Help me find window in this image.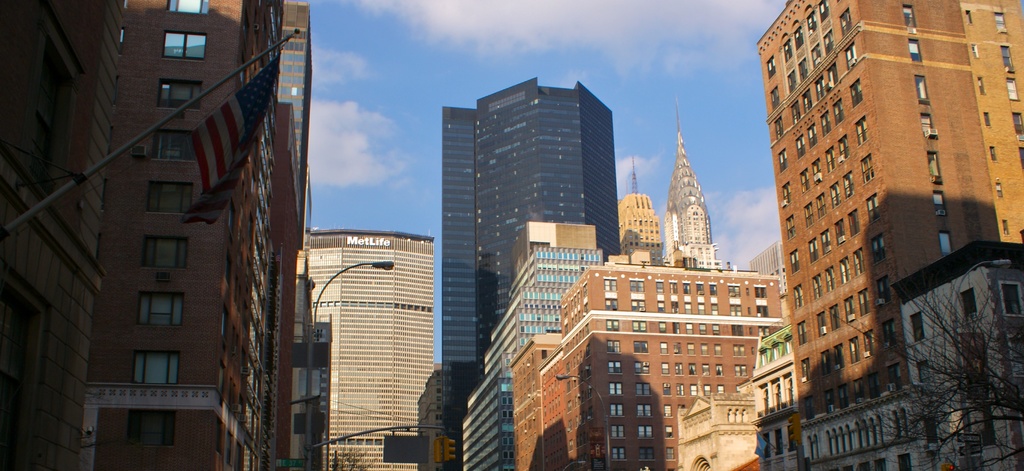
Found it: 1009:78:1018:103.
